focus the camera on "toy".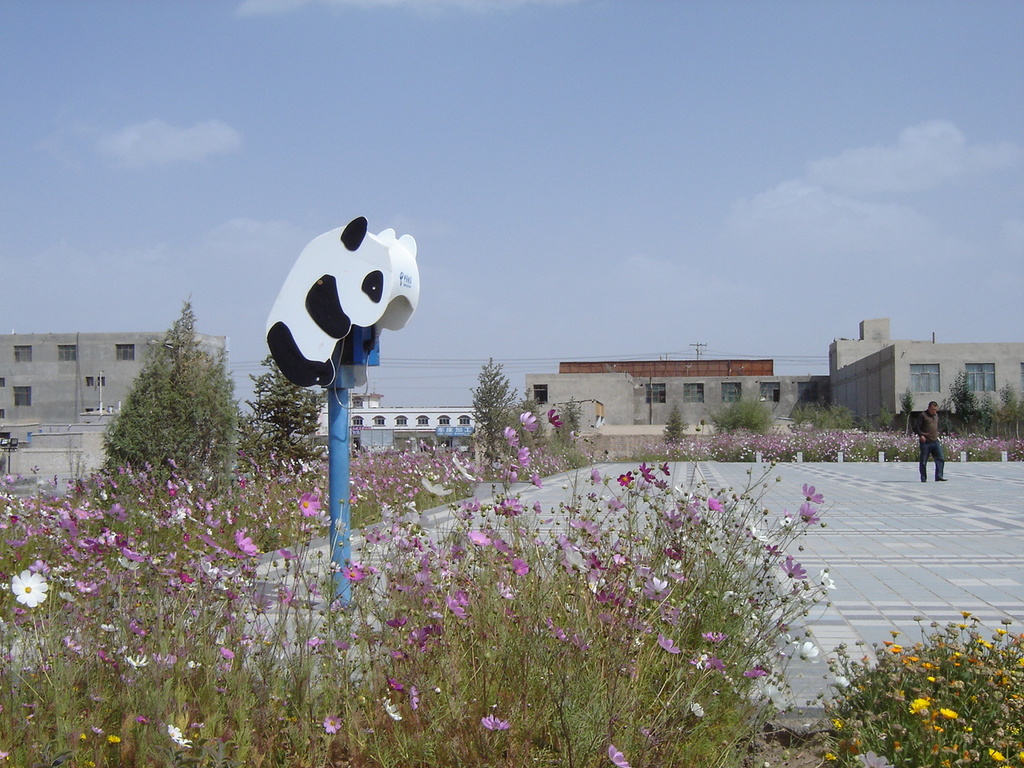
Focus region: <region>258, 216, 428, 390</region>.
